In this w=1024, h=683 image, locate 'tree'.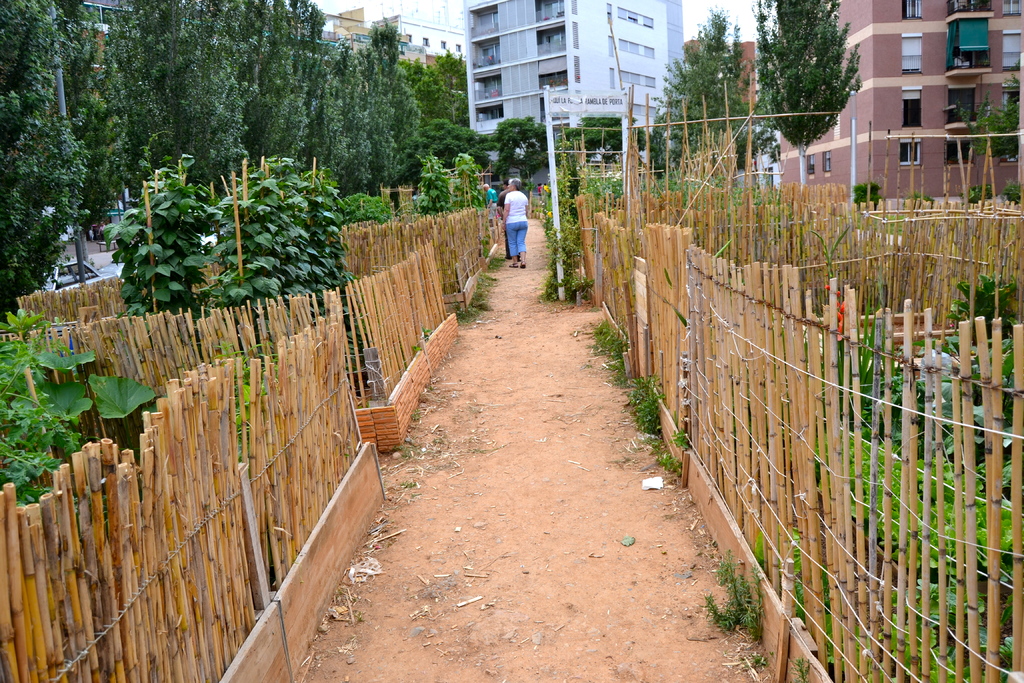
Bounding box: l=493, t=119, r=553, b=189.
